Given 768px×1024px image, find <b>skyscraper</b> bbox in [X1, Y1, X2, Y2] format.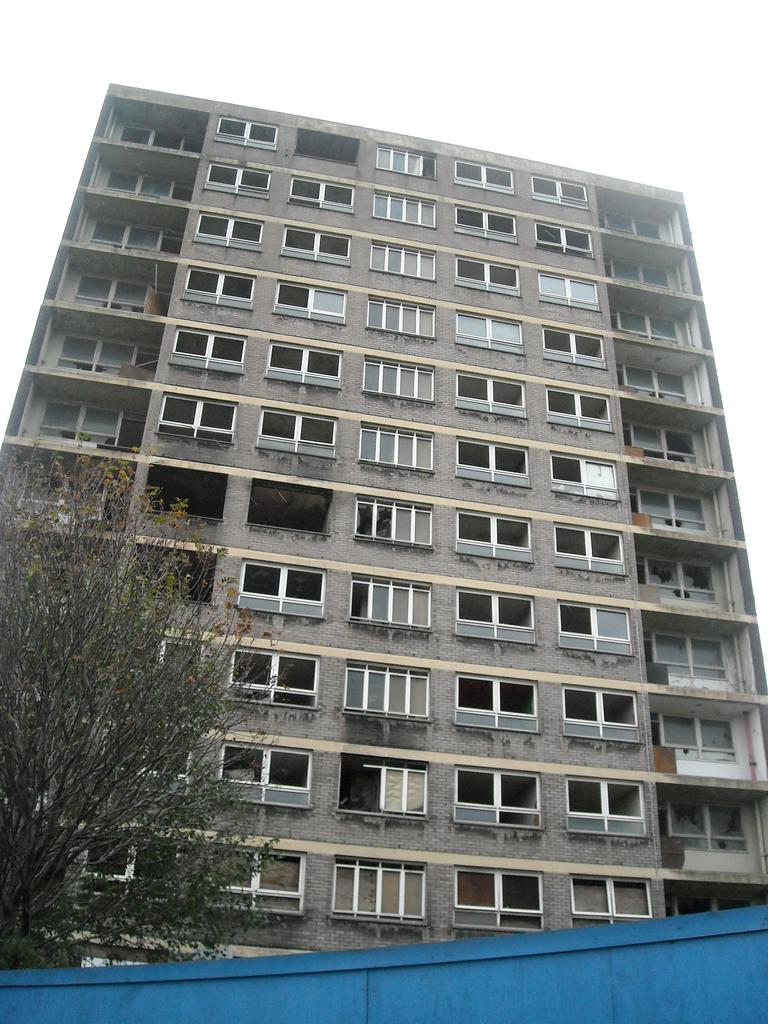
[0, 85, 767, 974].
